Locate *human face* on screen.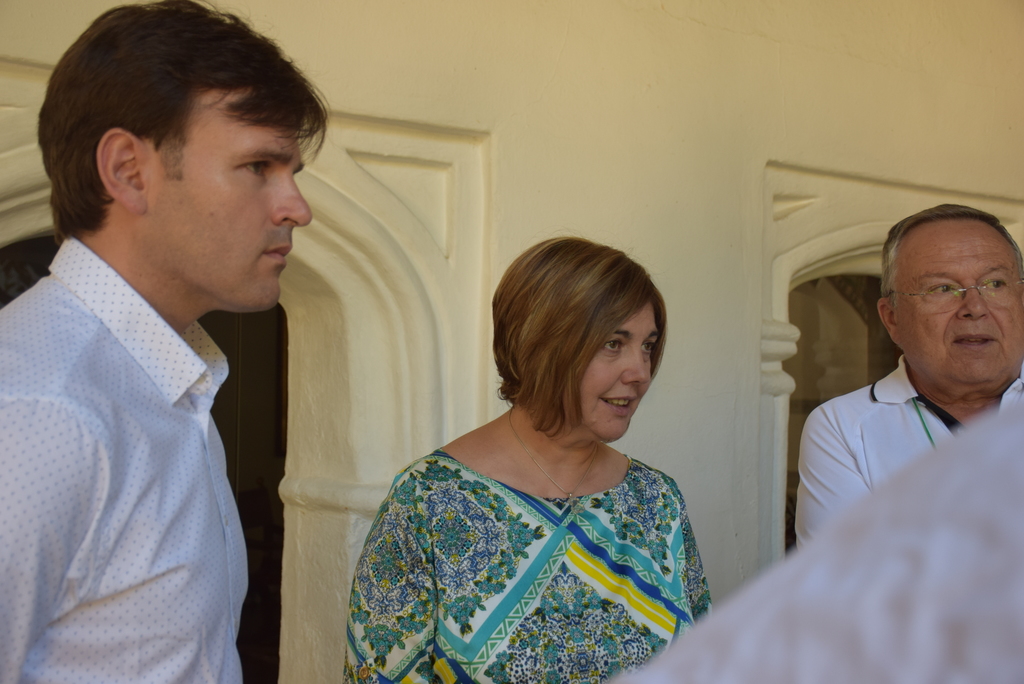
On screen at l=897, t=230, r=1023, b=384.
